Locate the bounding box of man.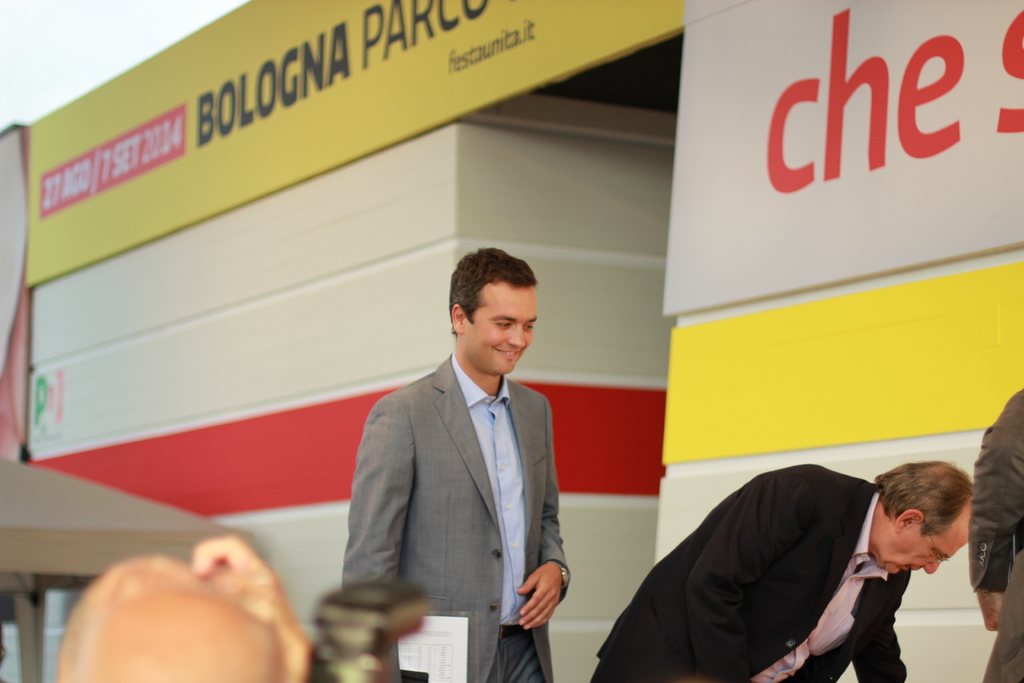
Bounding box: bbox=[590, 462, 979, 682].
